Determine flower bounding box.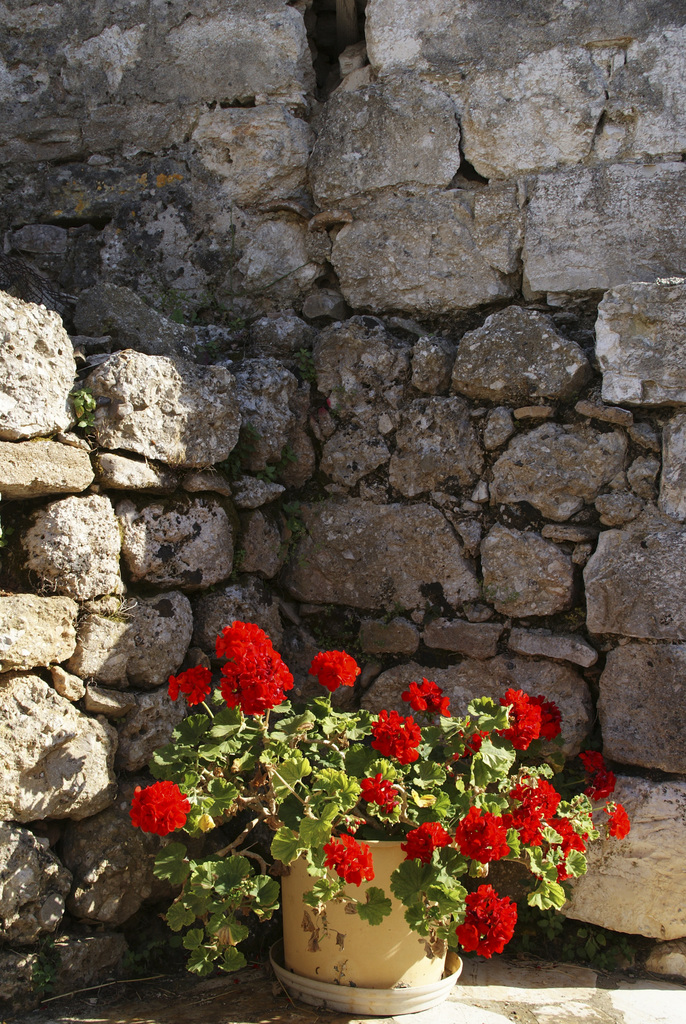
Determined: [left=197, top=811, right=216, bottom=836].
